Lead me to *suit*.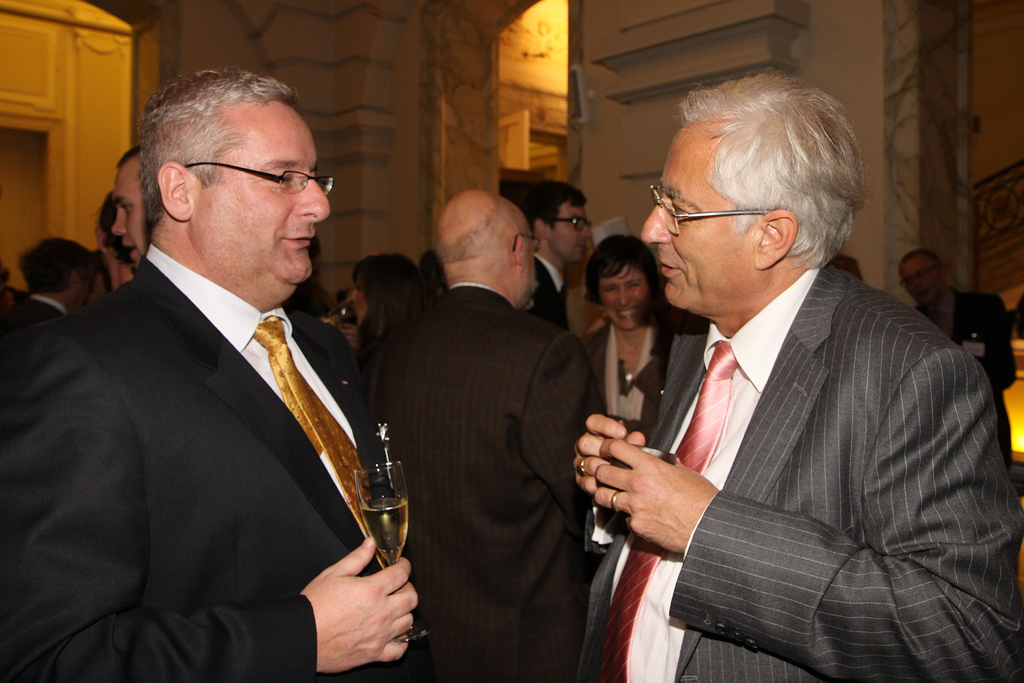
Lead to l=0, t=296, r=69, b=345.
